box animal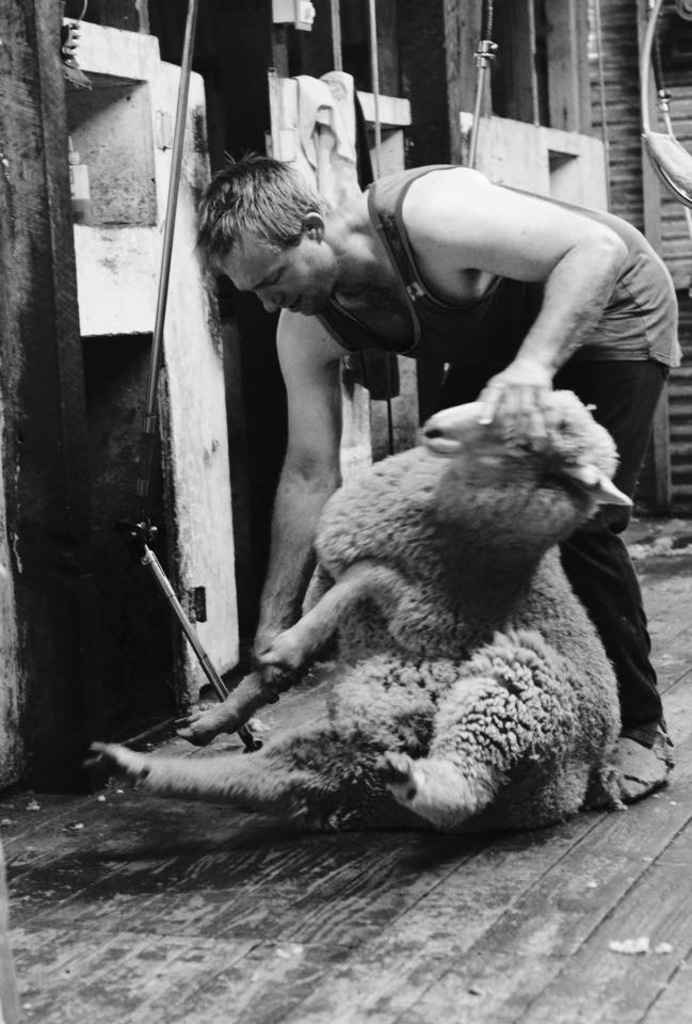
select_region(81, 387, 631, 828)
